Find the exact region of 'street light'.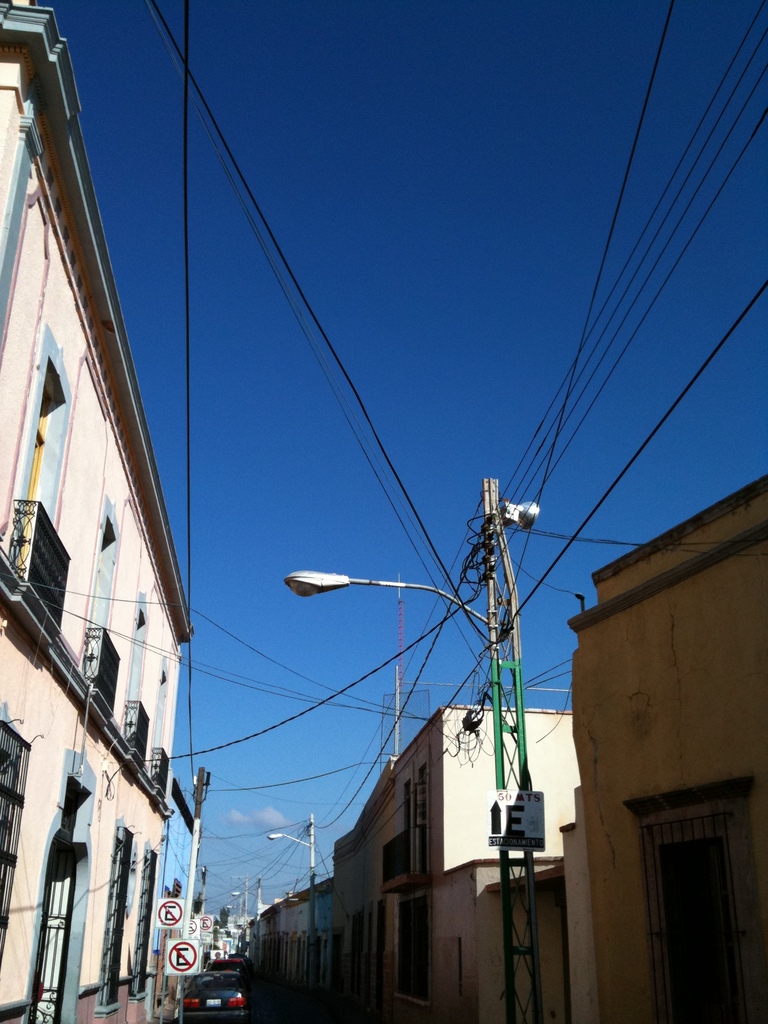
Exact region: {"x1": 261, "y1": 816, "x2": 329, "y2": 1008}.
